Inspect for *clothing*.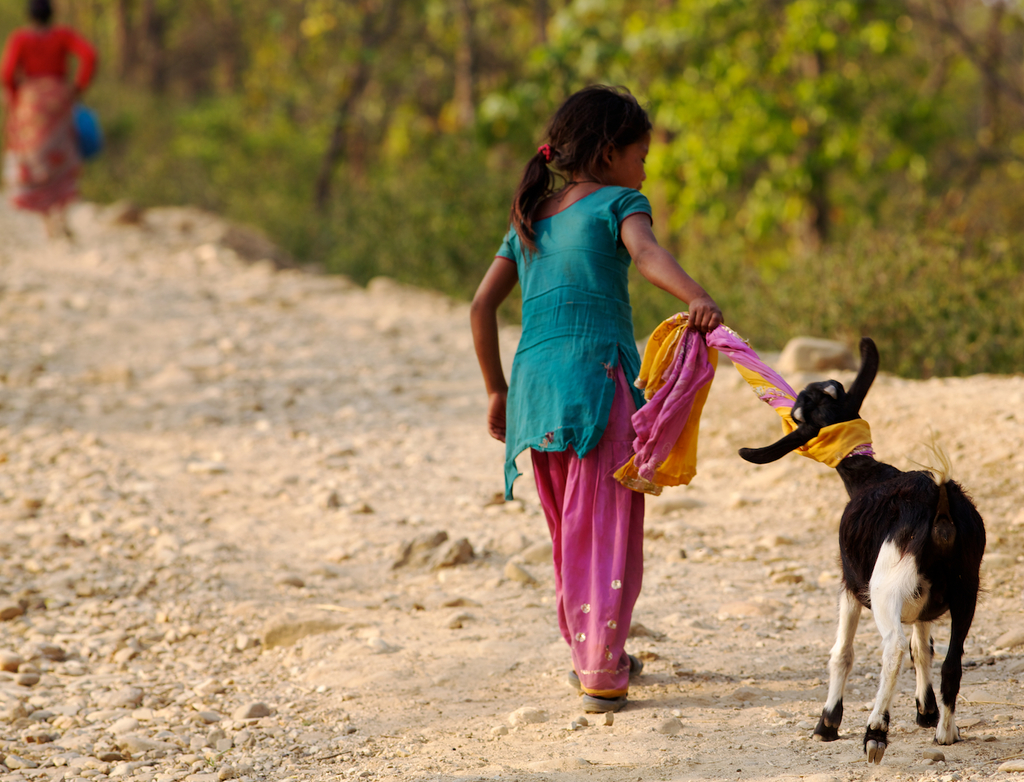
Inspection: box=[493, 136, 702, 636].
